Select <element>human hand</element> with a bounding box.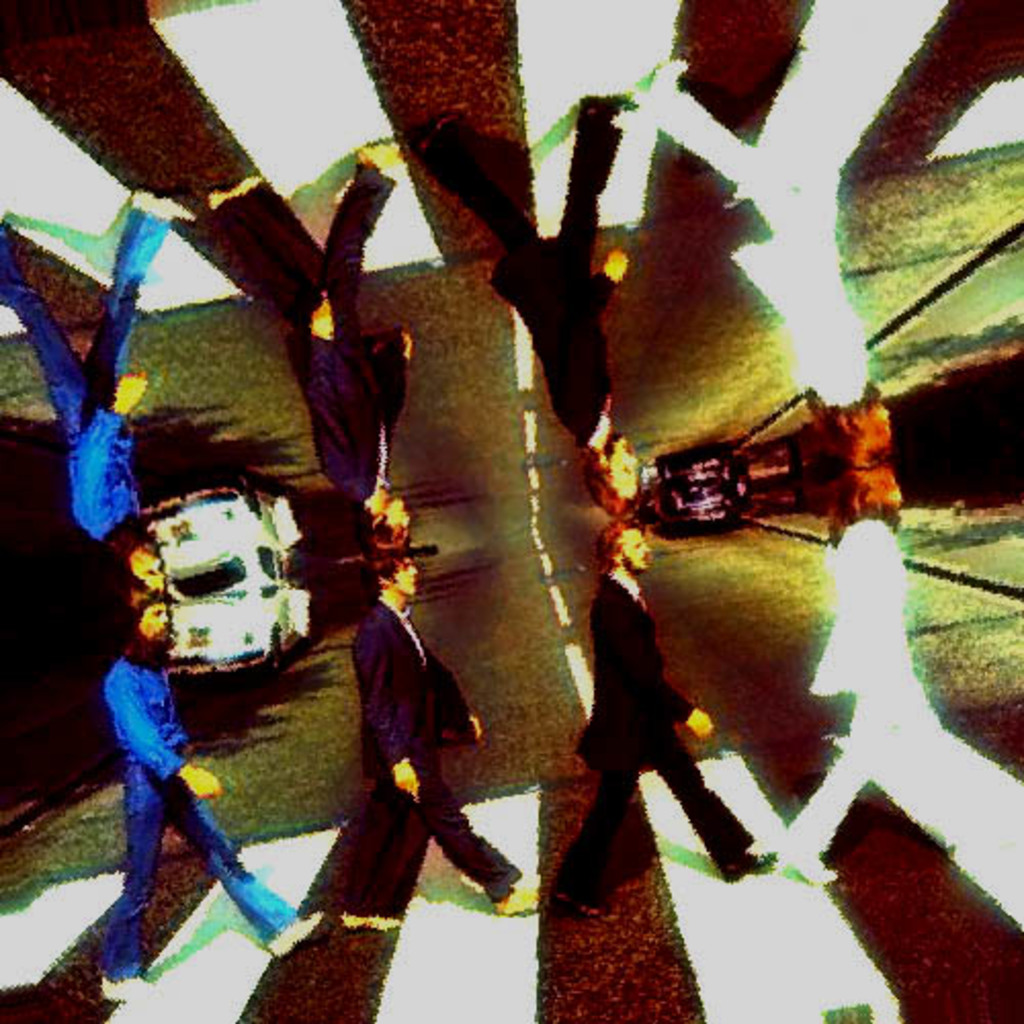
BBox(190, 760, 223, 803).
